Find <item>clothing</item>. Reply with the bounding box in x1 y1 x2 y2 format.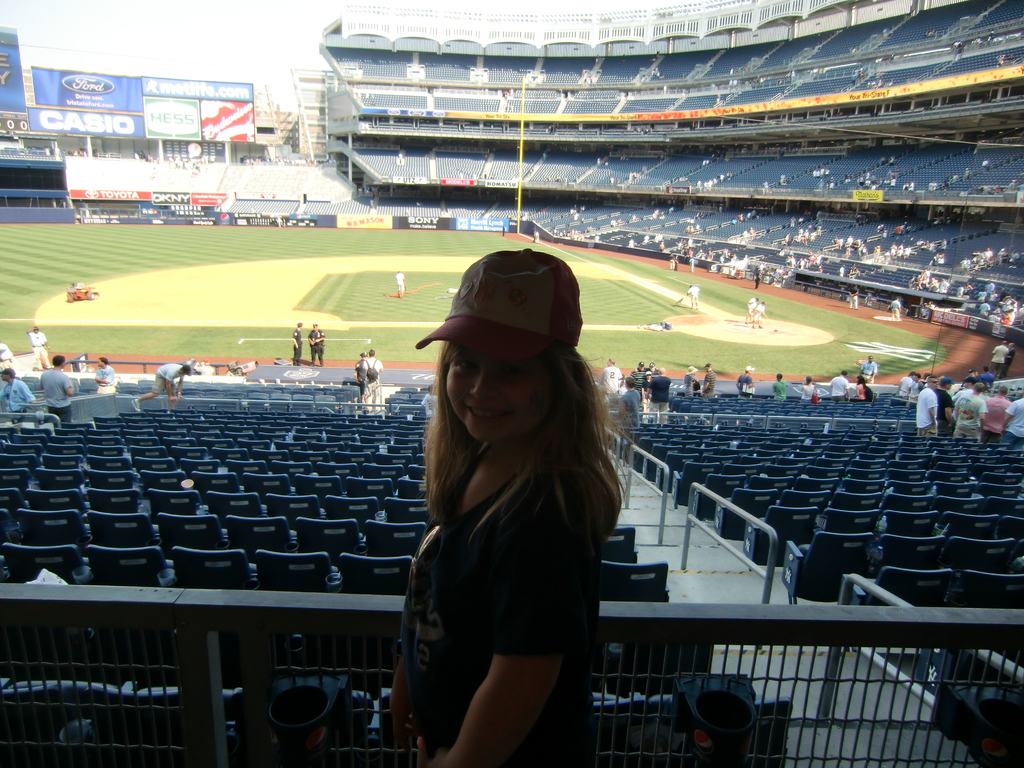
399 275 406 289.
